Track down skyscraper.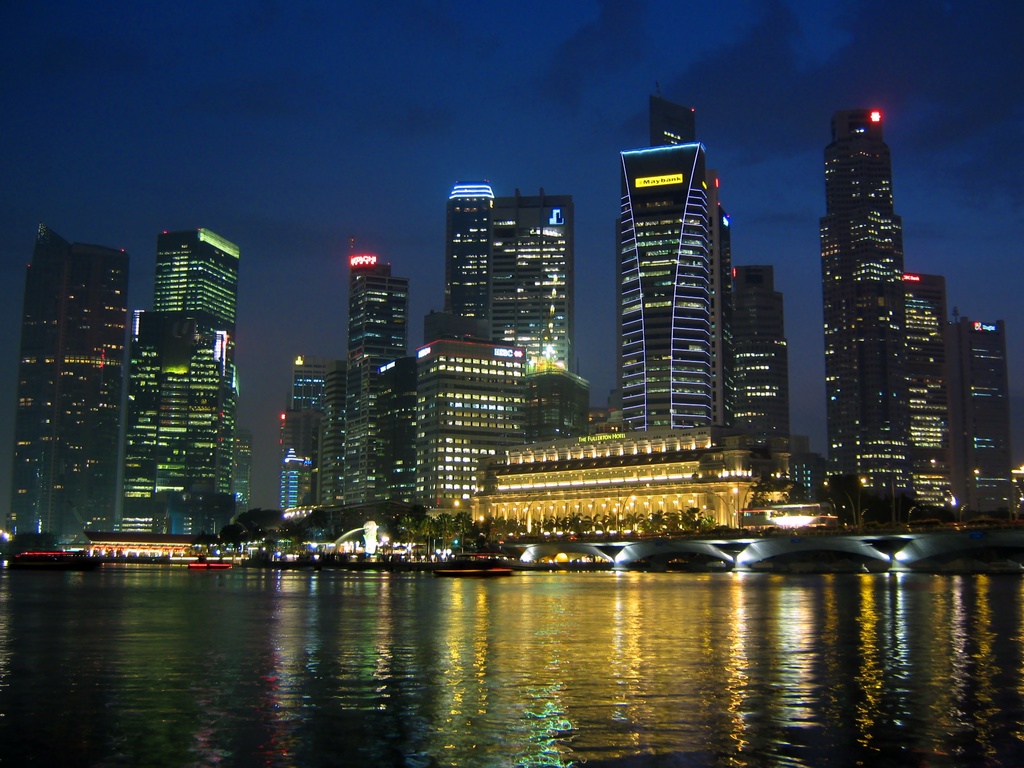
Tracked to x1=954, y1=322, x2=1000, y2=492.
